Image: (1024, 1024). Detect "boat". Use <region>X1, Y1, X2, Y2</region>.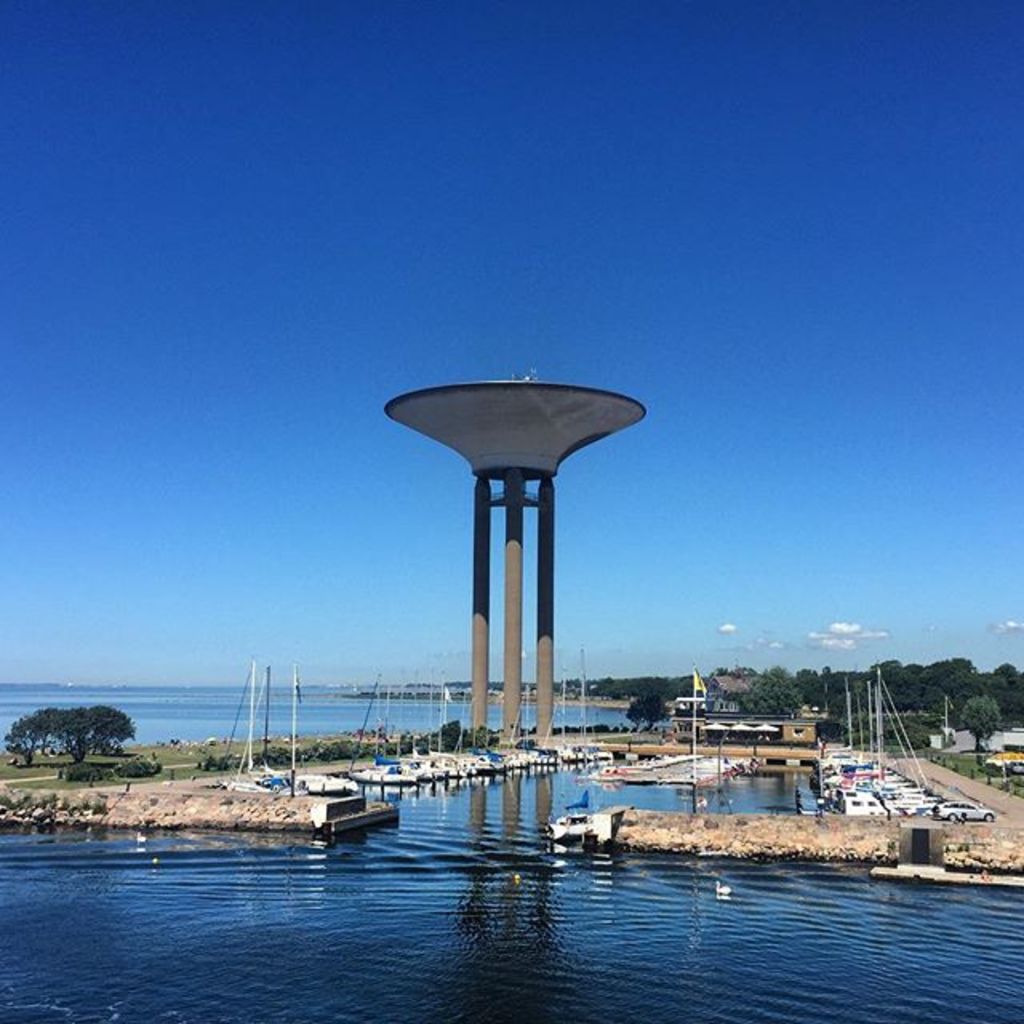
<region>800, 659, 960, 810</region>.
